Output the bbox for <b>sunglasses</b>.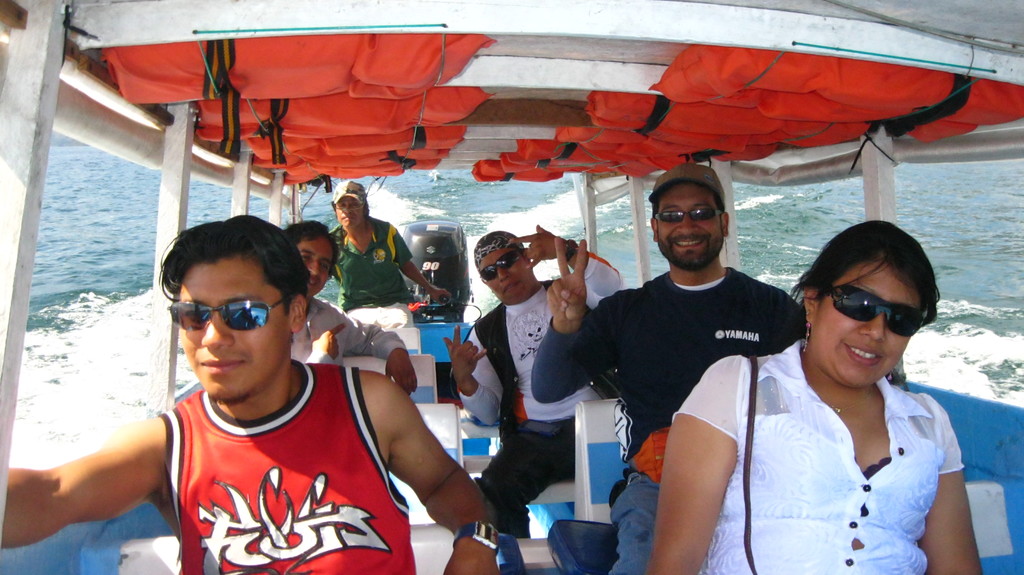
[165,298,286,333].
